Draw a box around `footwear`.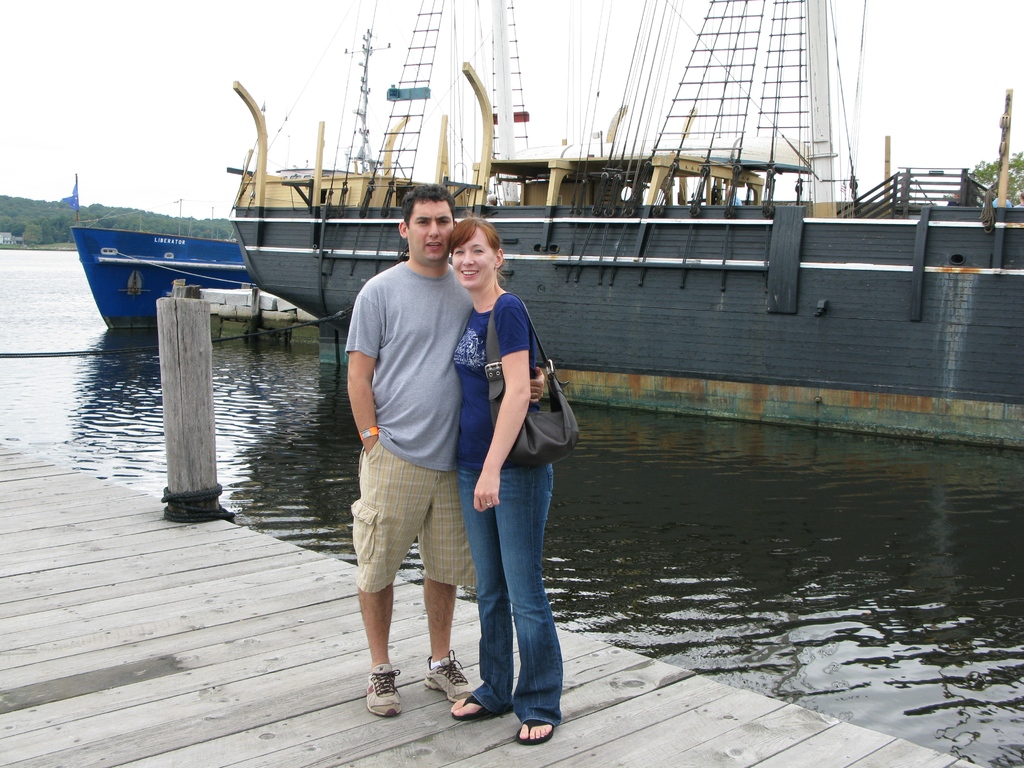
(351, 652, 415, 736).
